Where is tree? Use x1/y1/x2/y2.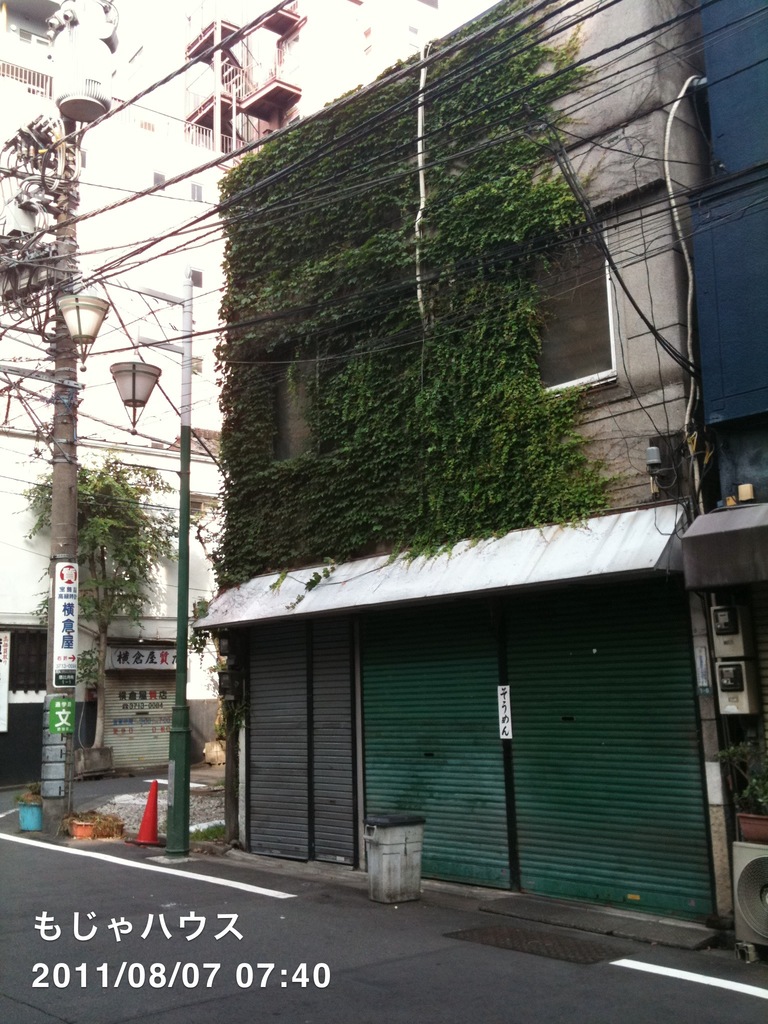
23/456/176/694.
